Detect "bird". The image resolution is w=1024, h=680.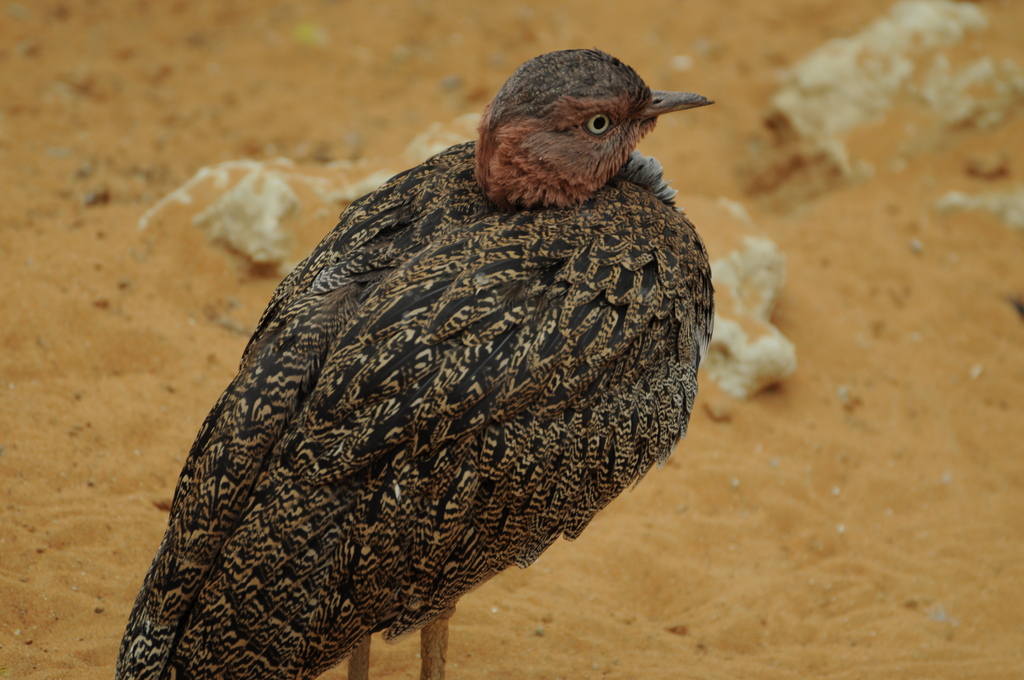
box=[84, 20, 725, 679].
